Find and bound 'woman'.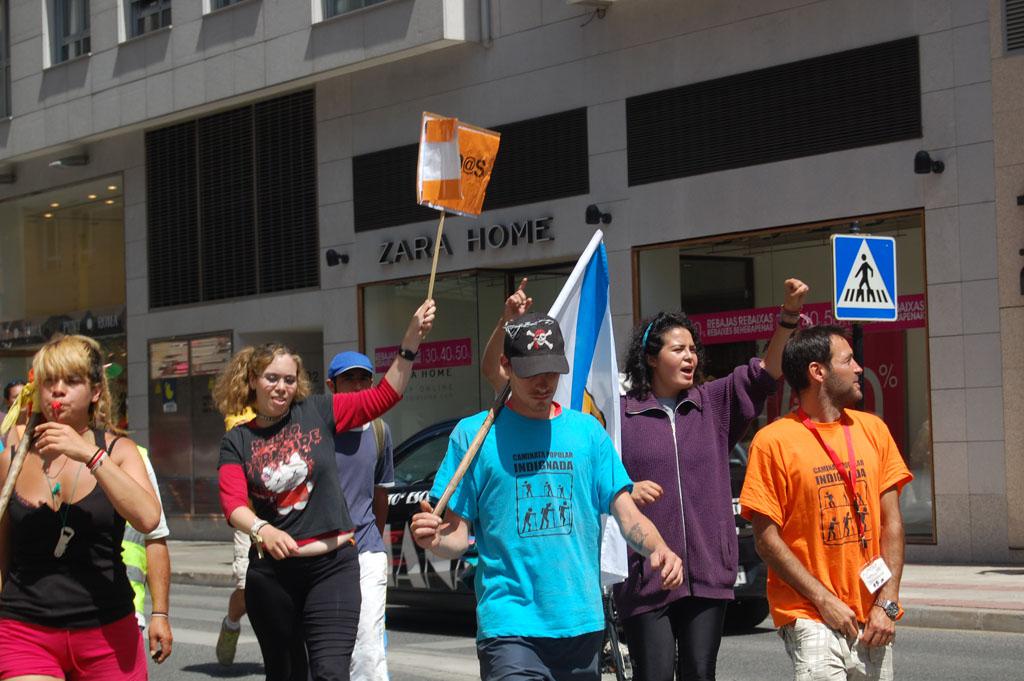
Bound: (13, 335, 166, 680).
